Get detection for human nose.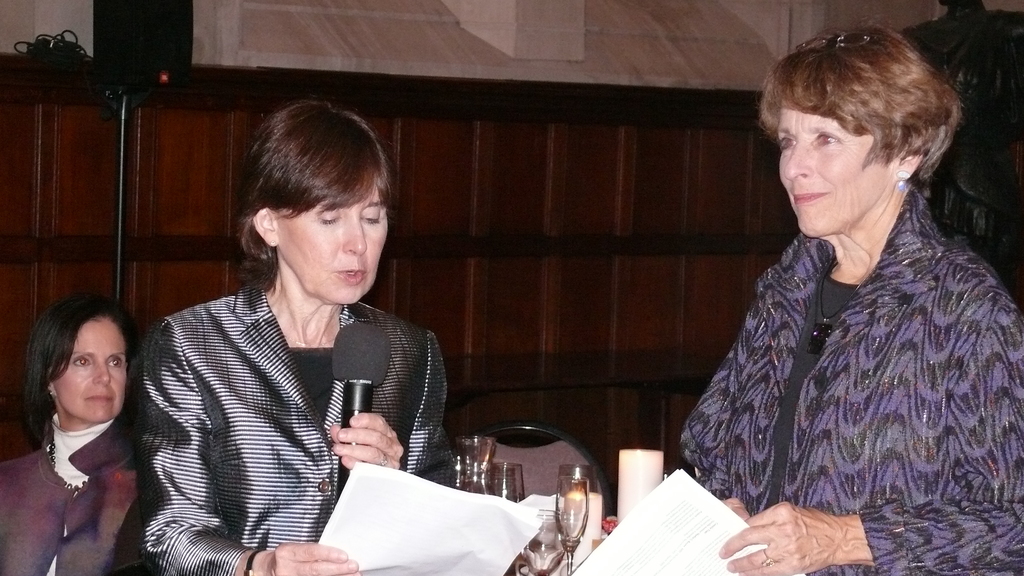
Detection: (x1=346, y1=218, x2=365, y2=256).
